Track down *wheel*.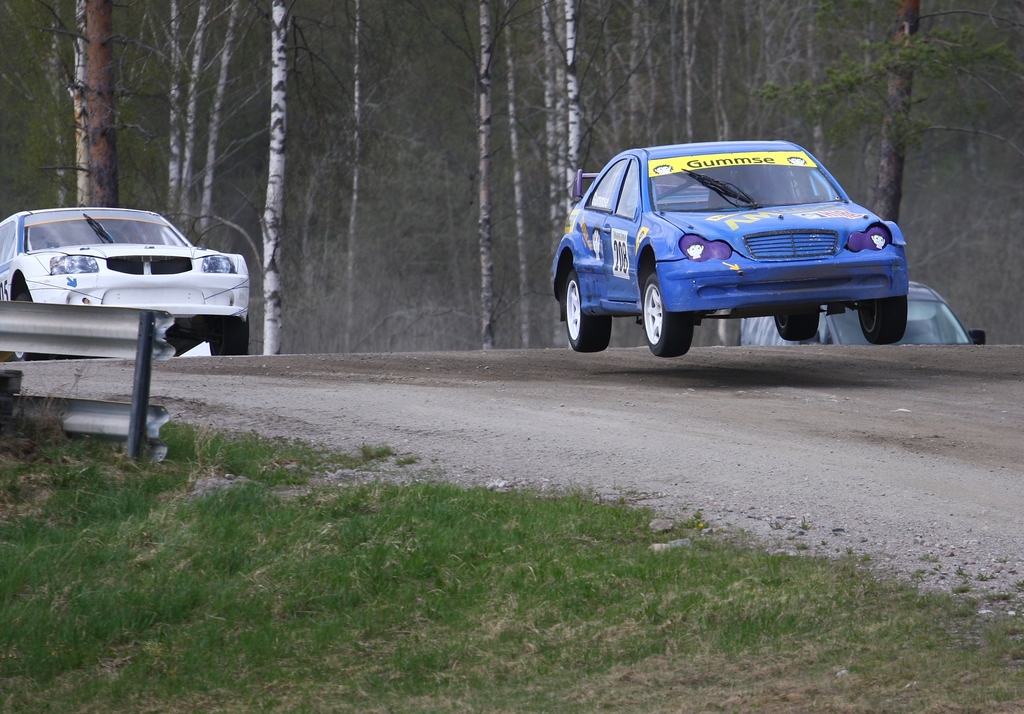
Tracked to Rect(207, 314, 248, 356).
